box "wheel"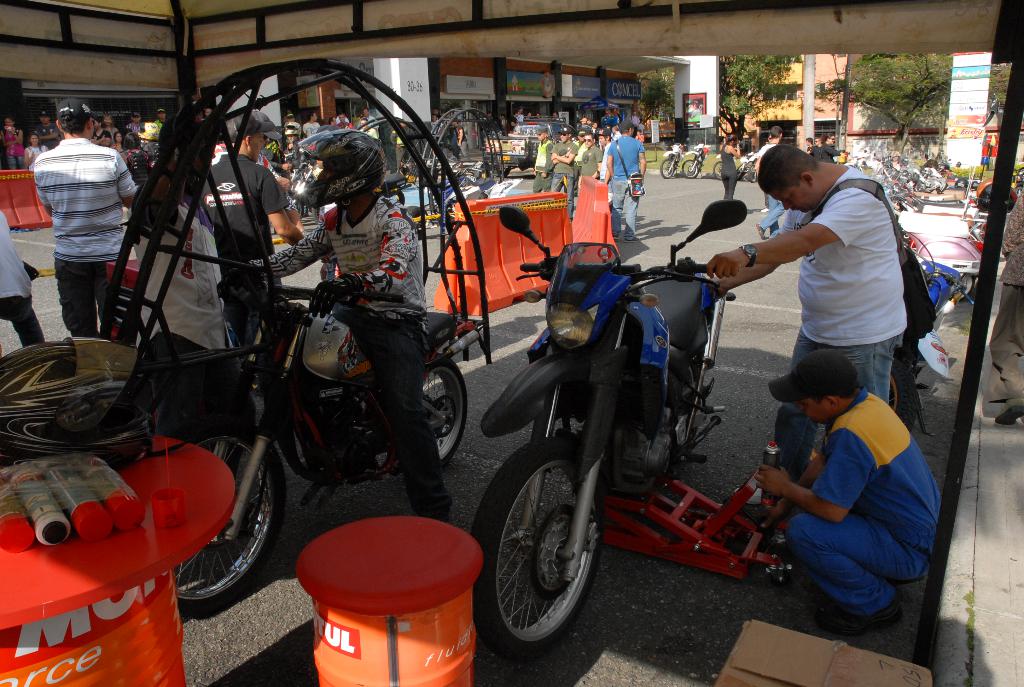
detection(712, 161, 725, 180)
